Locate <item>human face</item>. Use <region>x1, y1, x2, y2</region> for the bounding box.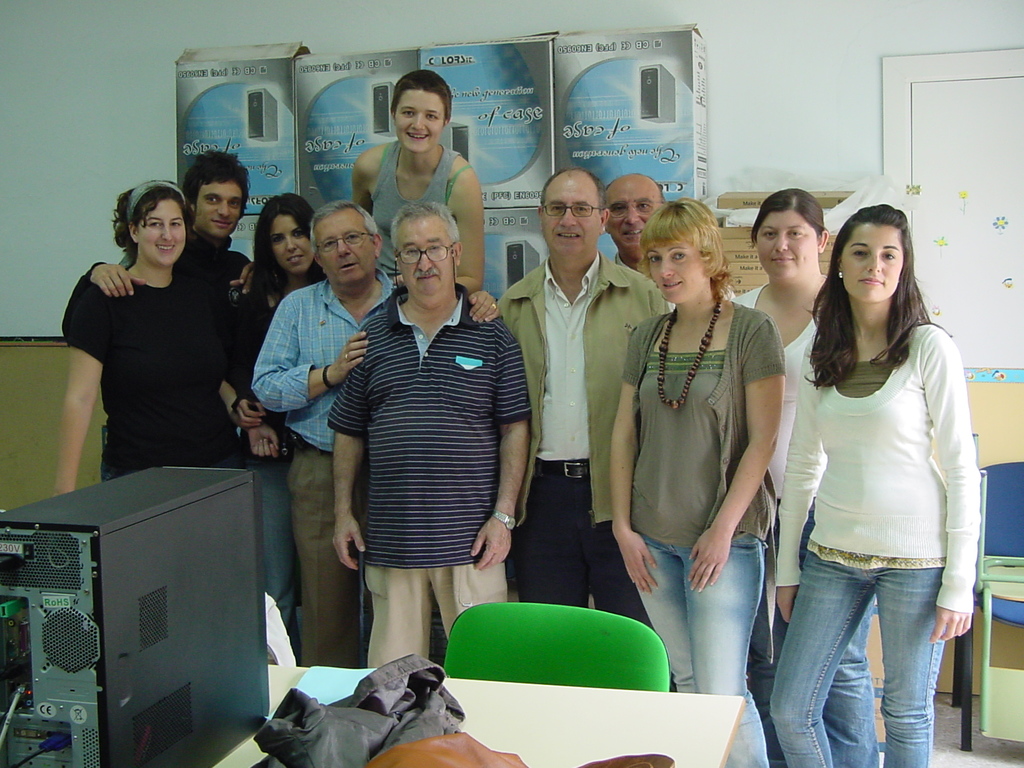
<region>606, 179, 664, 249</region>.
